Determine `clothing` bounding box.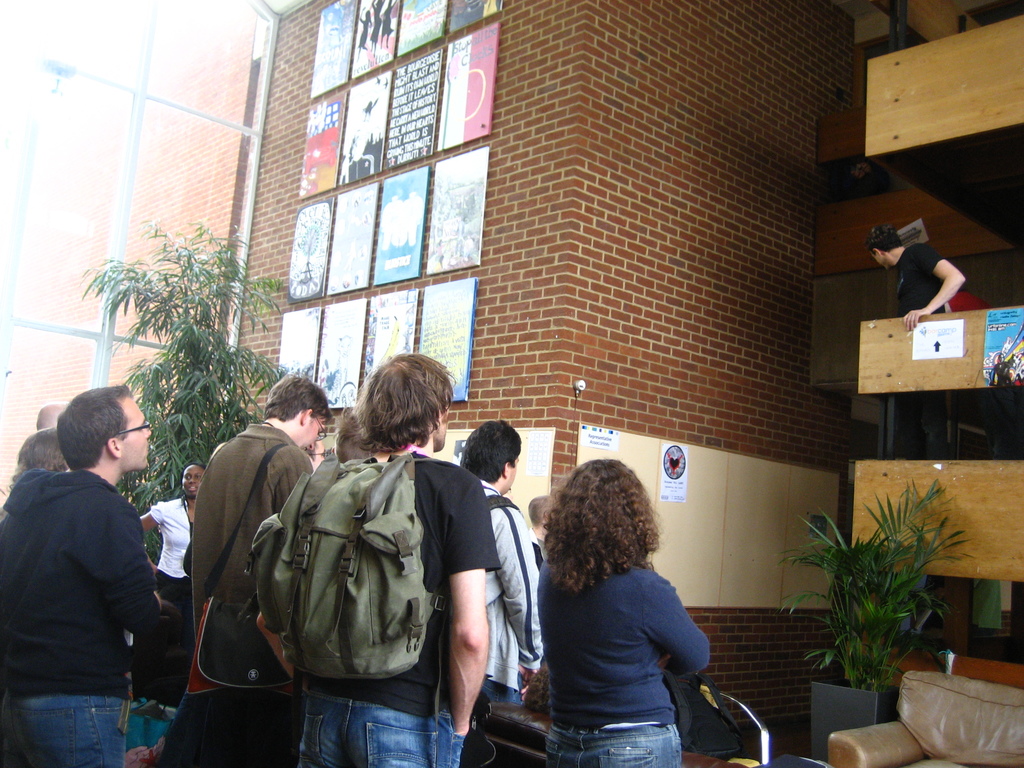
Determined: x1=993, y1=360, x2=1012, y2=388.
